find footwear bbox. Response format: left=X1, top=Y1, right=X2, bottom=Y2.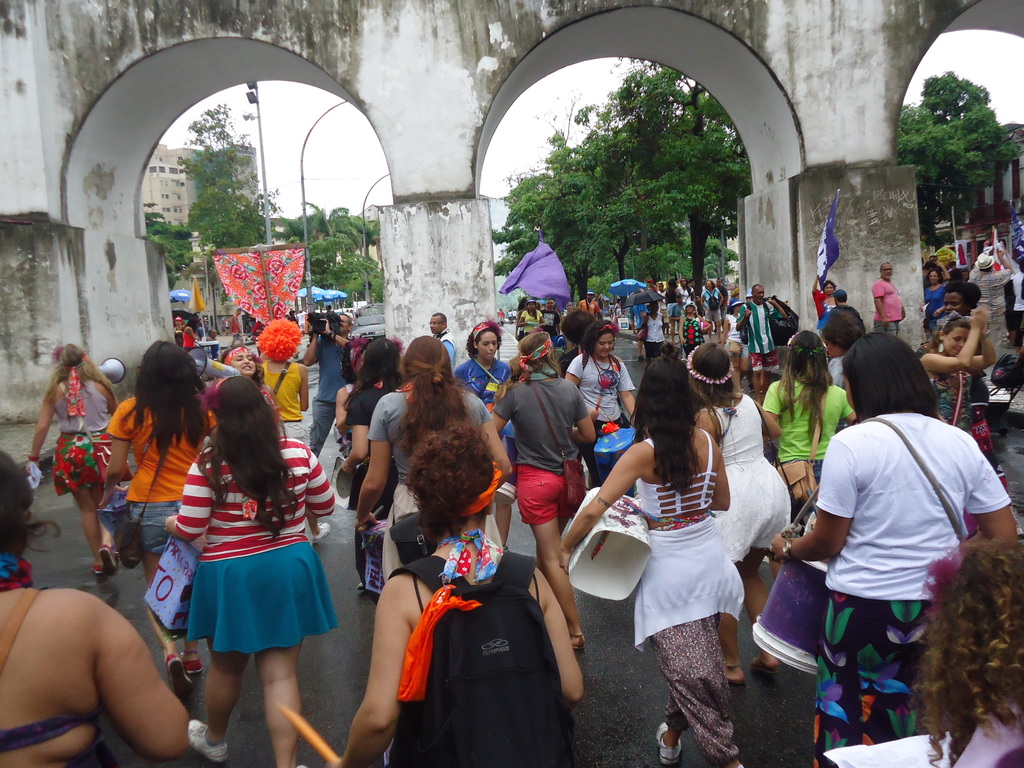
left=633, top=355, right=645, bottom=367.
